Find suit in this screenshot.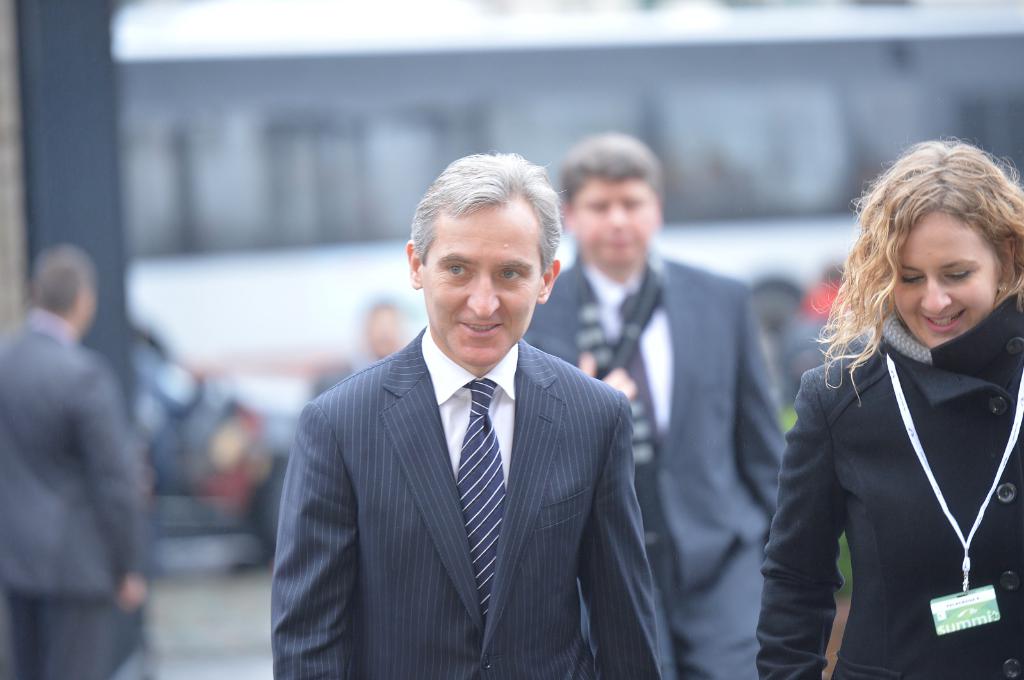
The bounding box for suit is (268,319,667,679).
